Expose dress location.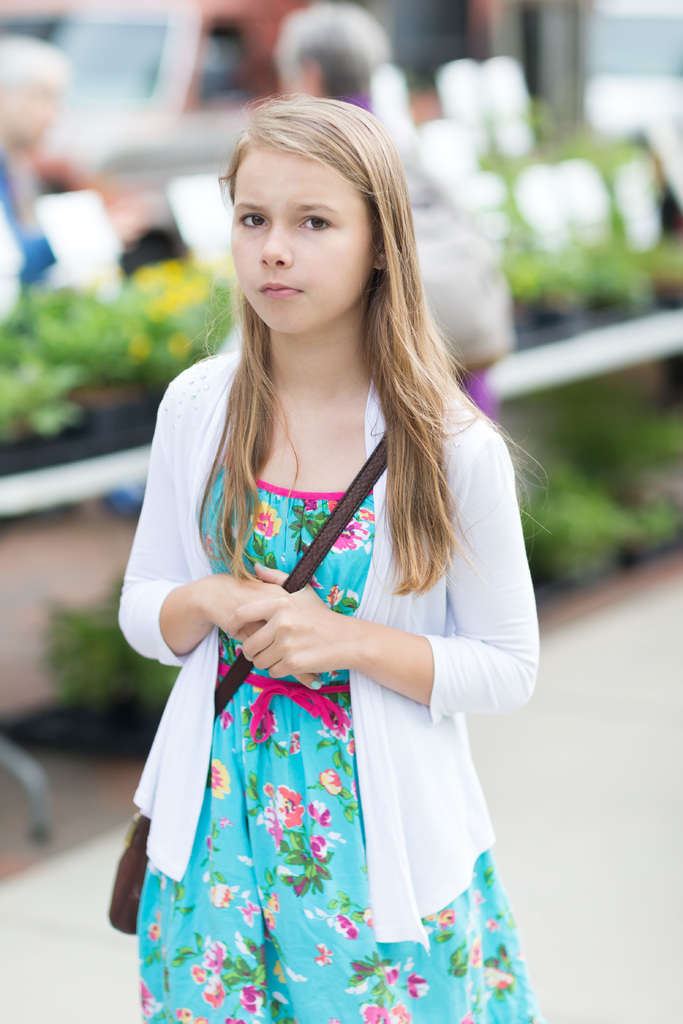
Exposed at <bbox>133, 462, 542, 1023</bbox>.
